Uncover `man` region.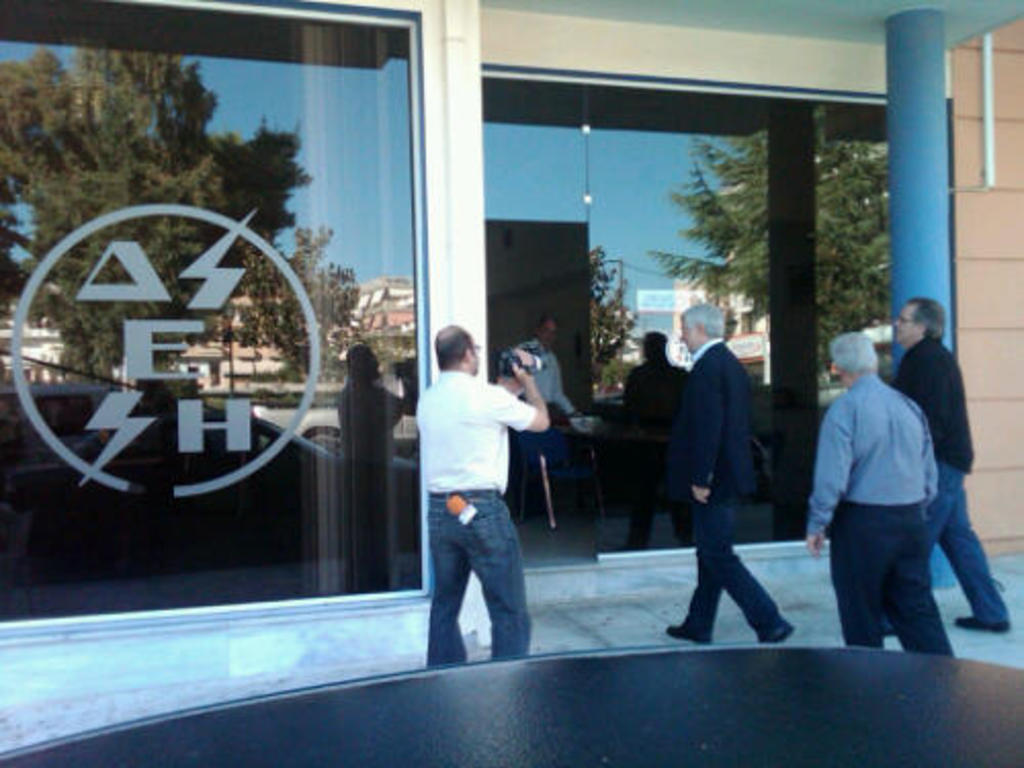
Uncovered: select_region(885, 297, 1014, 633).
